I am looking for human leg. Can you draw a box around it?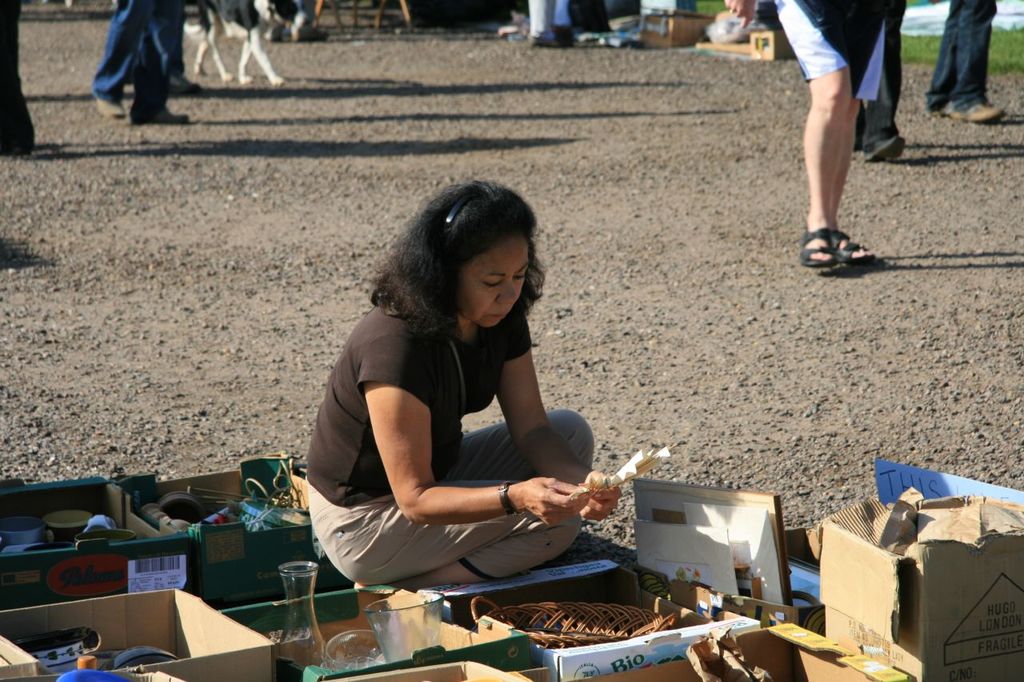
Sure, the bounding box is {"x1": 198, "y1": 6, "x2": 282, "y2": 89}.
